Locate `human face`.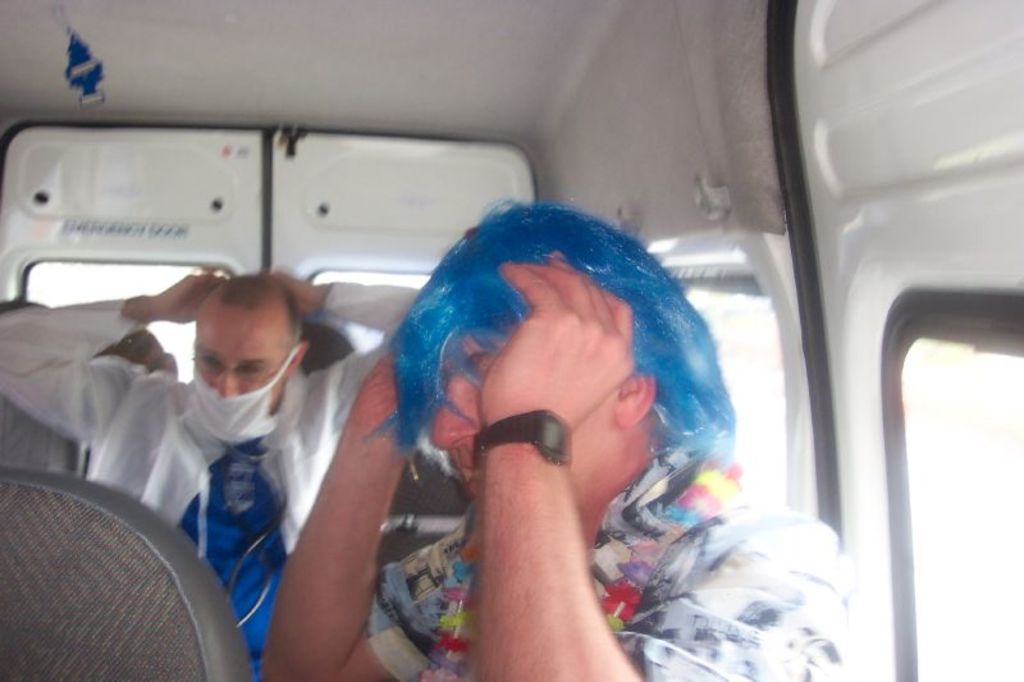
Bounding box: rect(195, 308, 293, 415).
